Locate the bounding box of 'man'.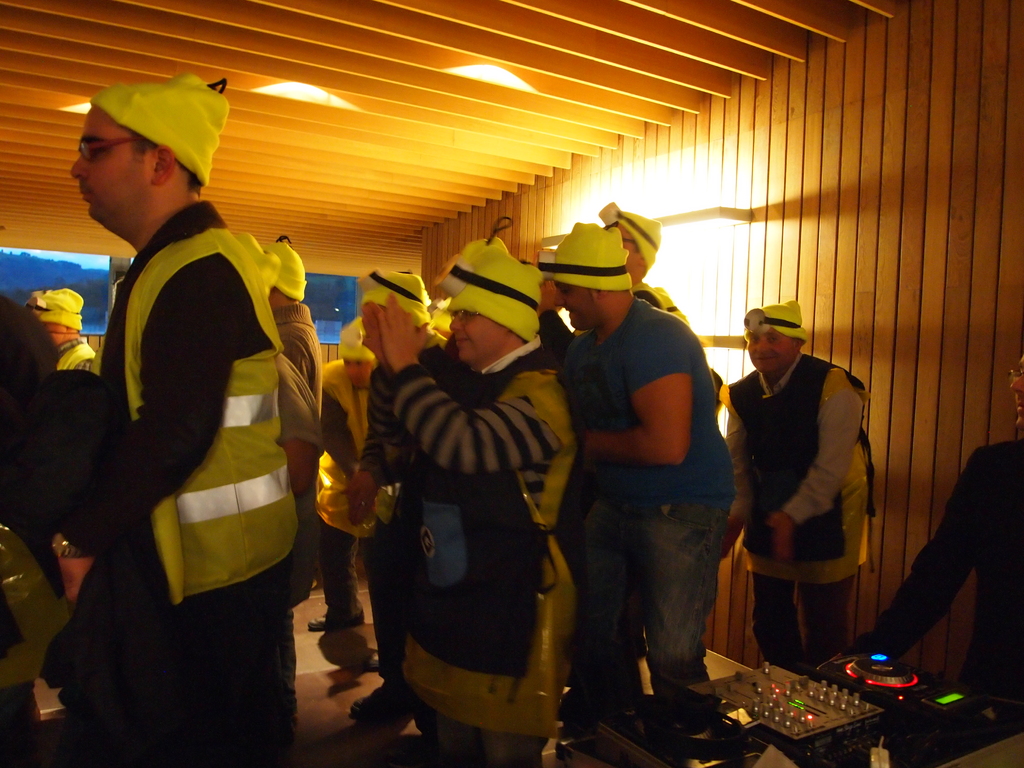
Bounding box: <bbox>723, 288, 888, 675</bbox>.
